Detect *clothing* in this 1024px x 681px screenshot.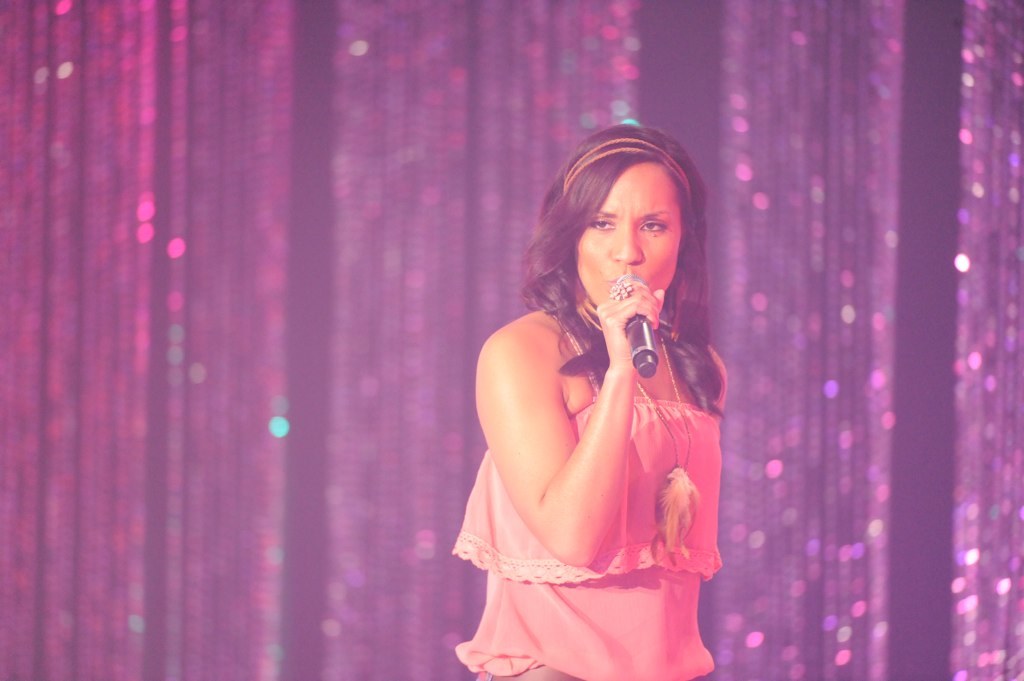
Detection: pyautogui.locateOnScreen(453, 291, 730, 680).
